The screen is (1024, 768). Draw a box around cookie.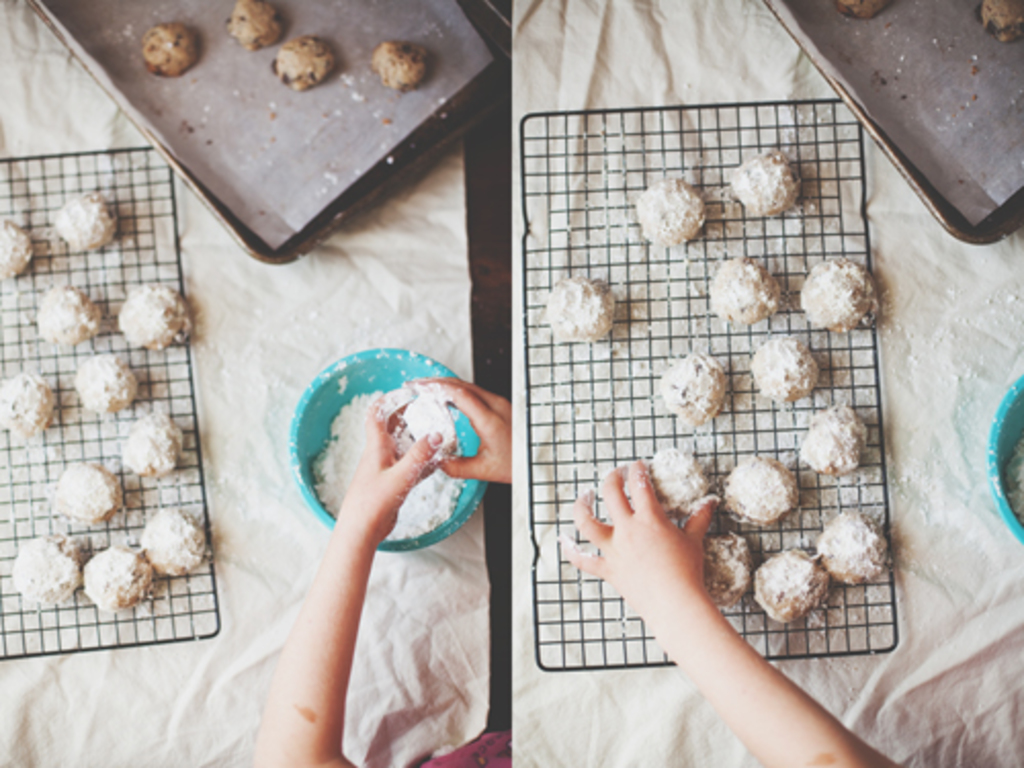
bbox(74, 346, 139, 412).
